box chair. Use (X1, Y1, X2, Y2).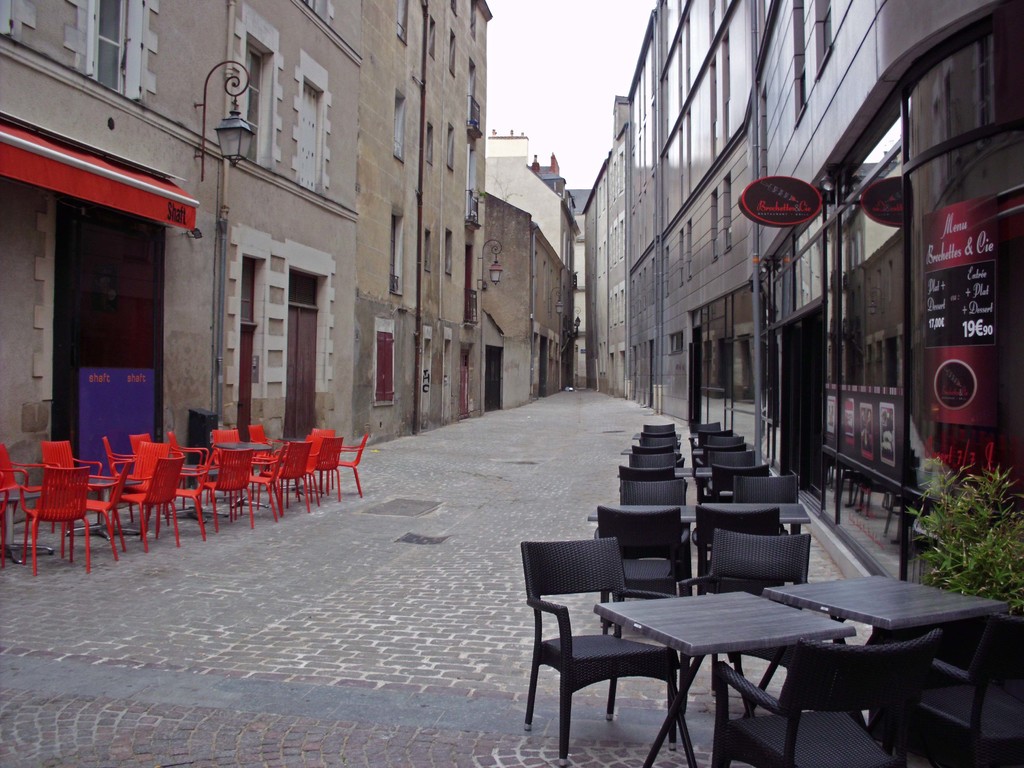
(708, 464, 773, 506).
